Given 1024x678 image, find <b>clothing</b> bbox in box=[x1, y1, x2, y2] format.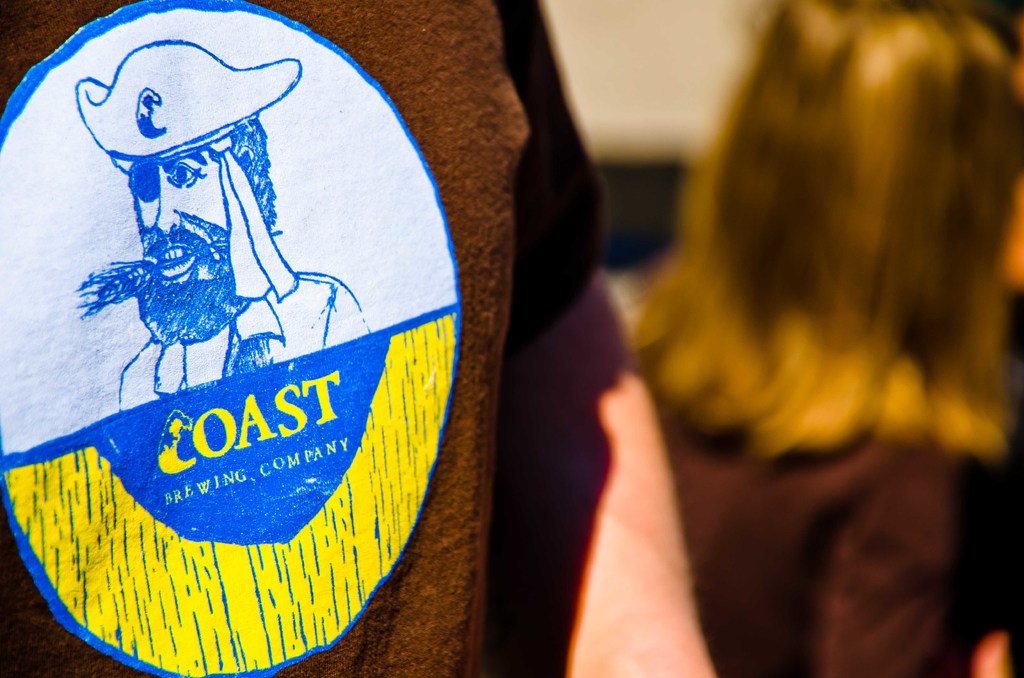
box=[0, 0, 614, 677].
